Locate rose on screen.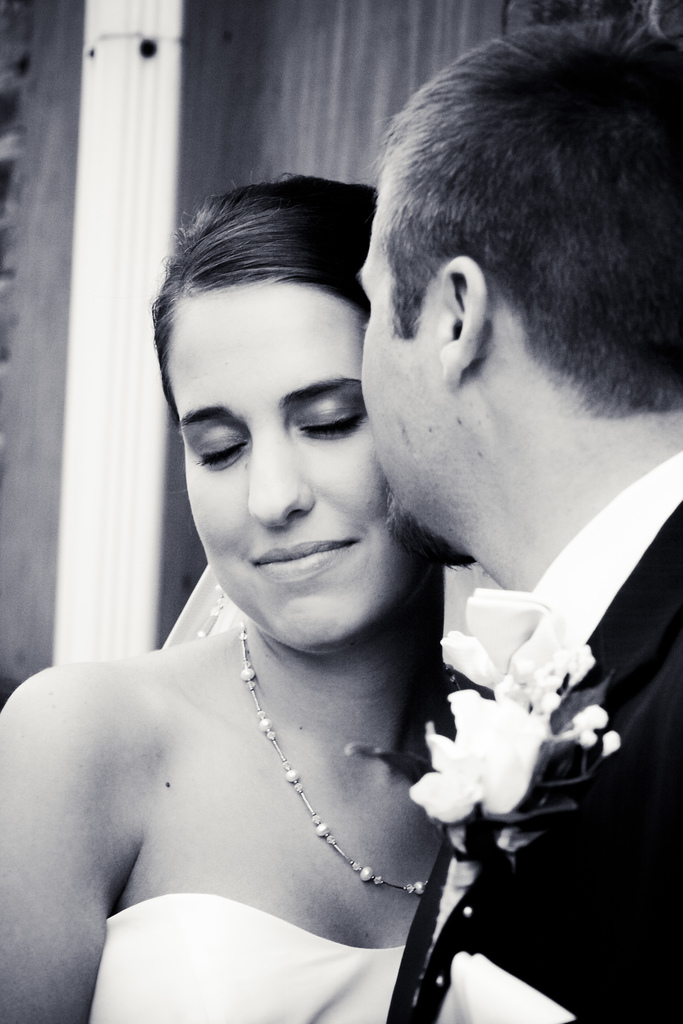
On screen at (406, 692, 577, 849).
